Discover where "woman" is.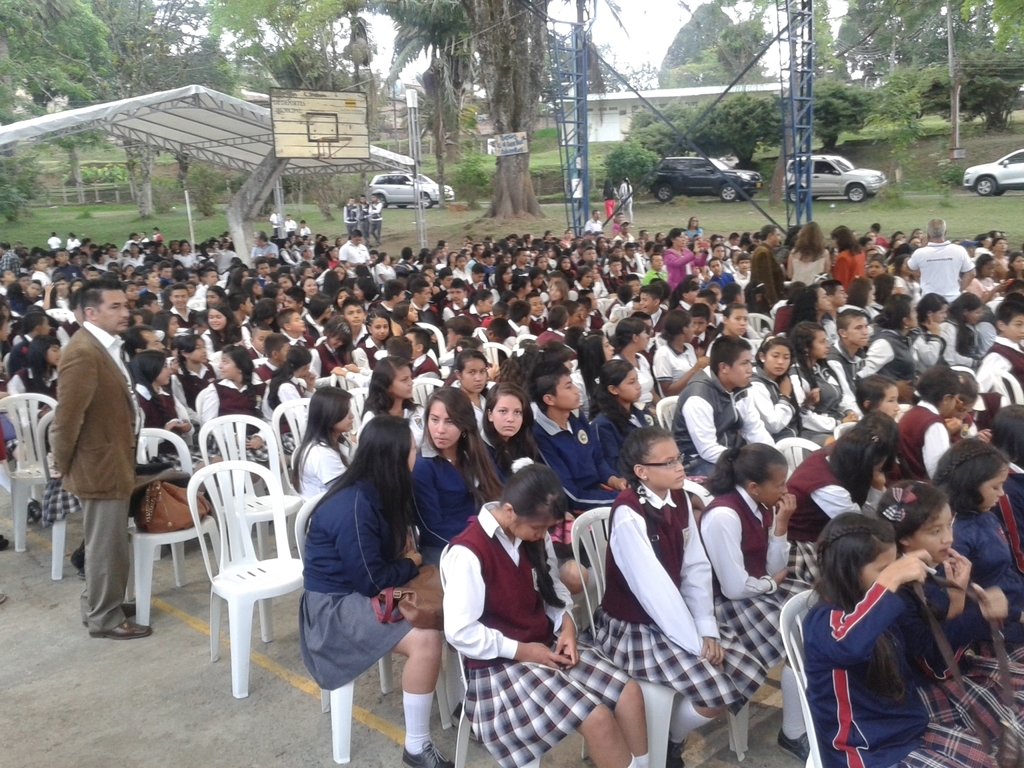
Discovered at 450:351:487:448.
